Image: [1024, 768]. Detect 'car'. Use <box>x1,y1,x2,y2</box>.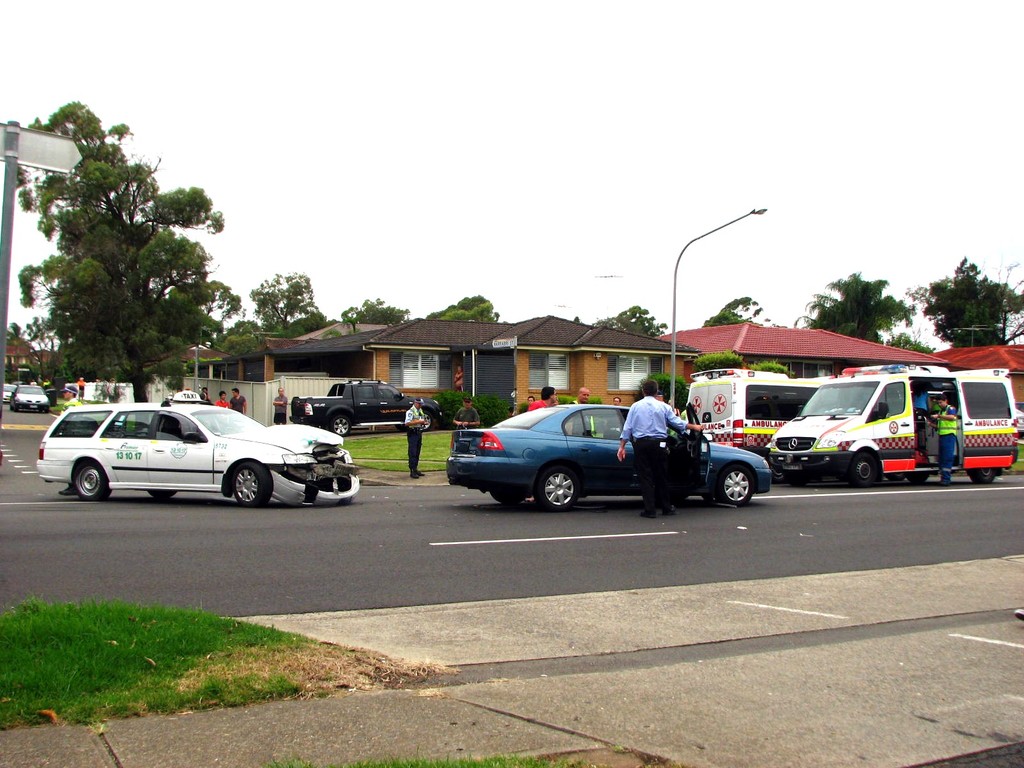
<box>3,383,19,403</box>.
